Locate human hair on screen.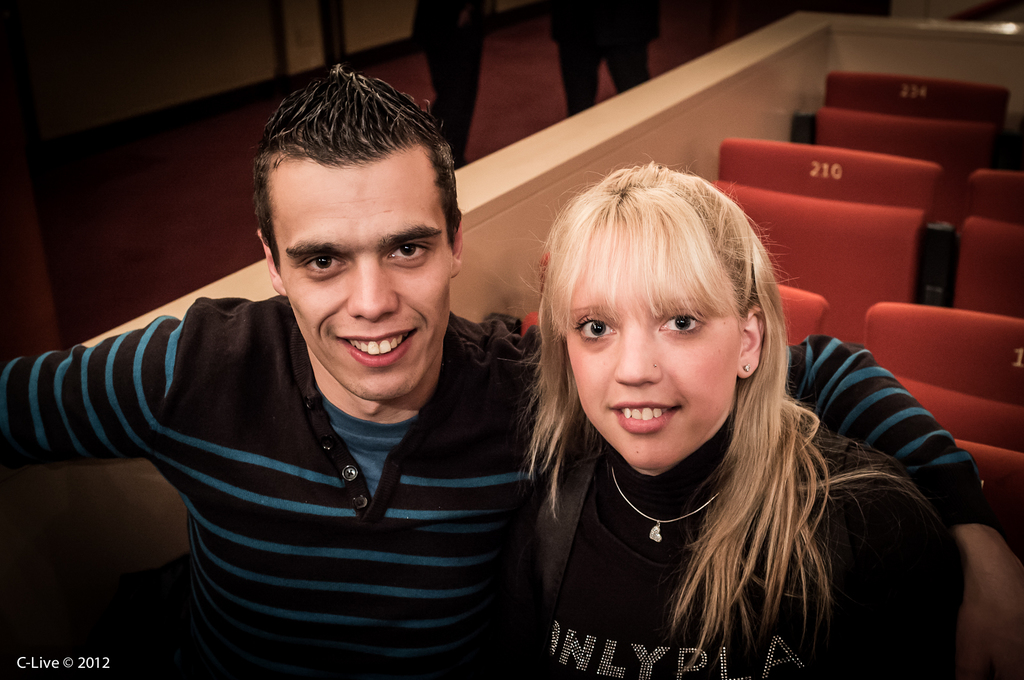
On screen at {"left": 249, "top": 63, "right": 464, "bottom": 271}.
